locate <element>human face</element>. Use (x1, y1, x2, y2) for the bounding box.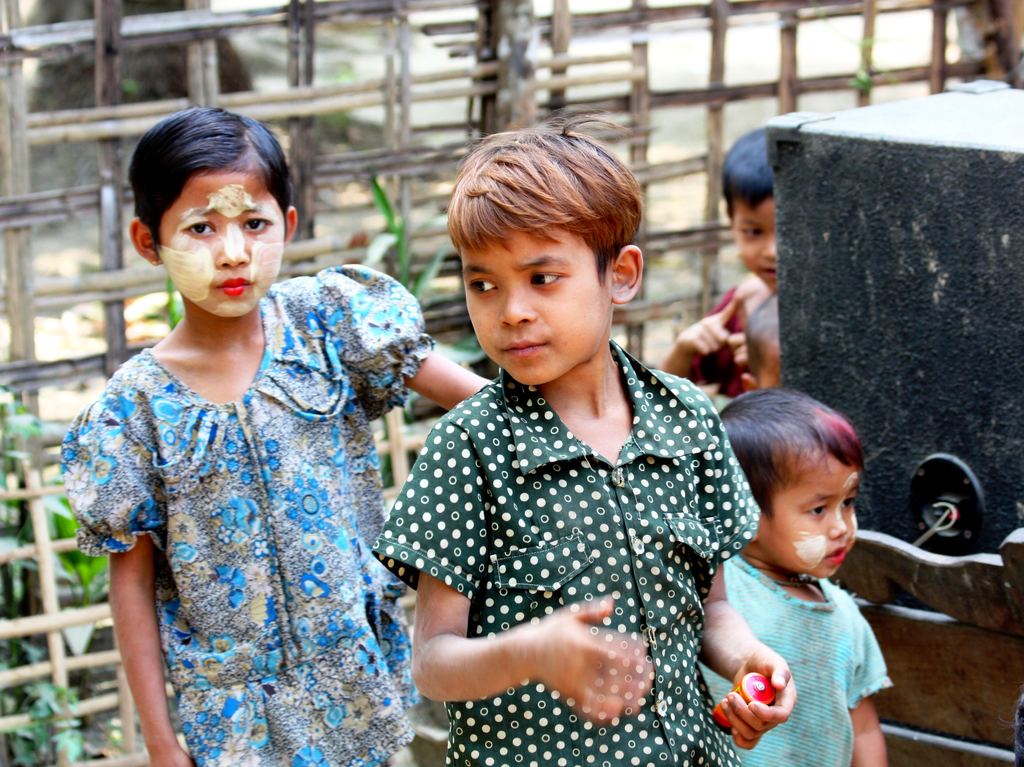
(156, 166, 288, 321).
